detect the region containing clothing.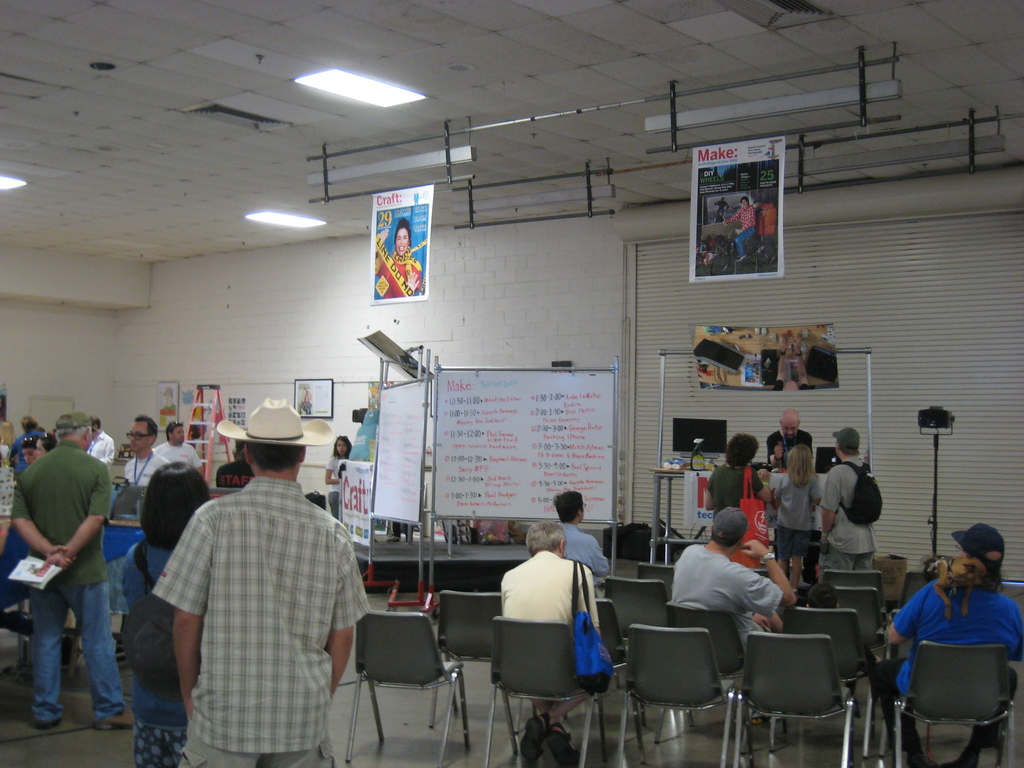
left=125, top=448, right=168, bottom=492.
